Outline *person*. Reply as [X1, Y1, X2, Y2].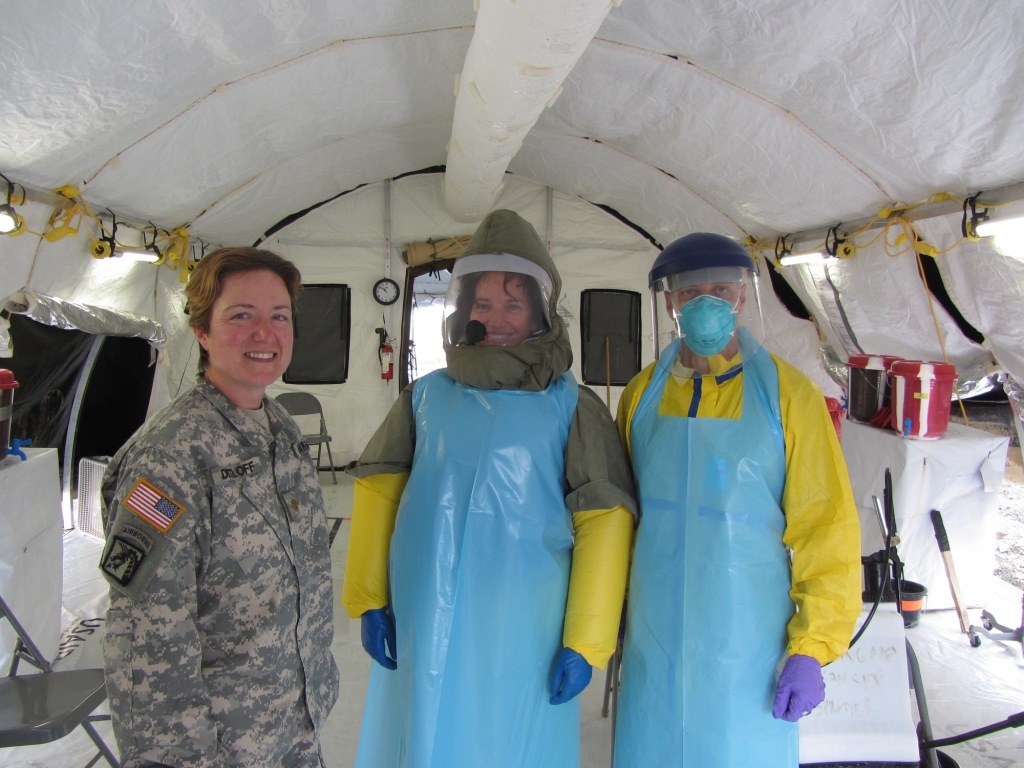
[332, 216, 647, 767].
